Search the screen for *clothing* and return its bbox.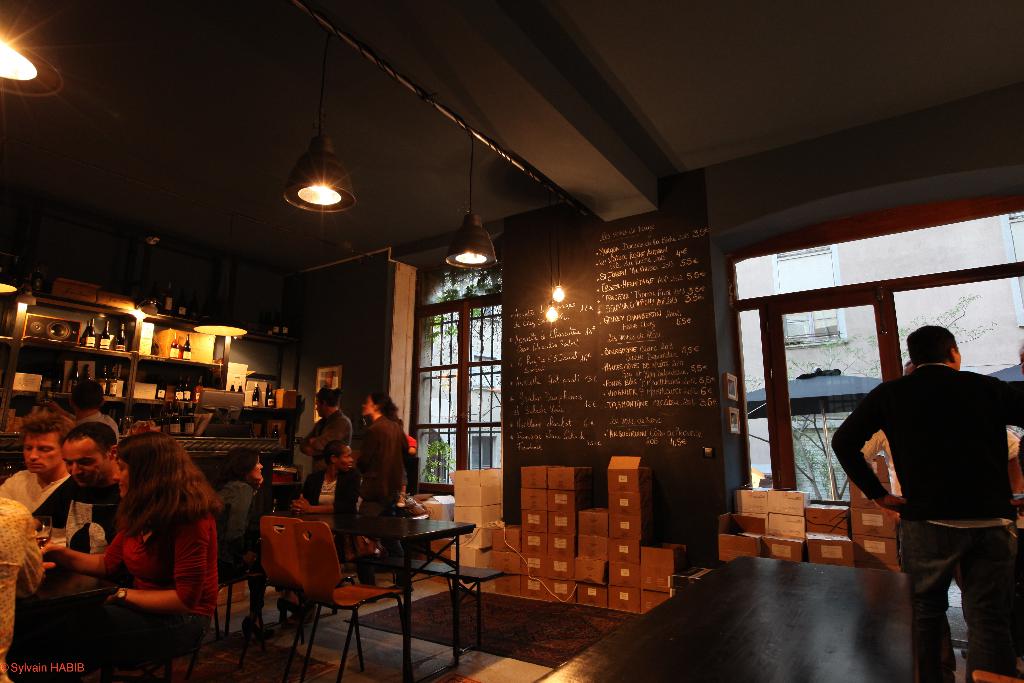
Found: crop(349, 419, 415, 519).
